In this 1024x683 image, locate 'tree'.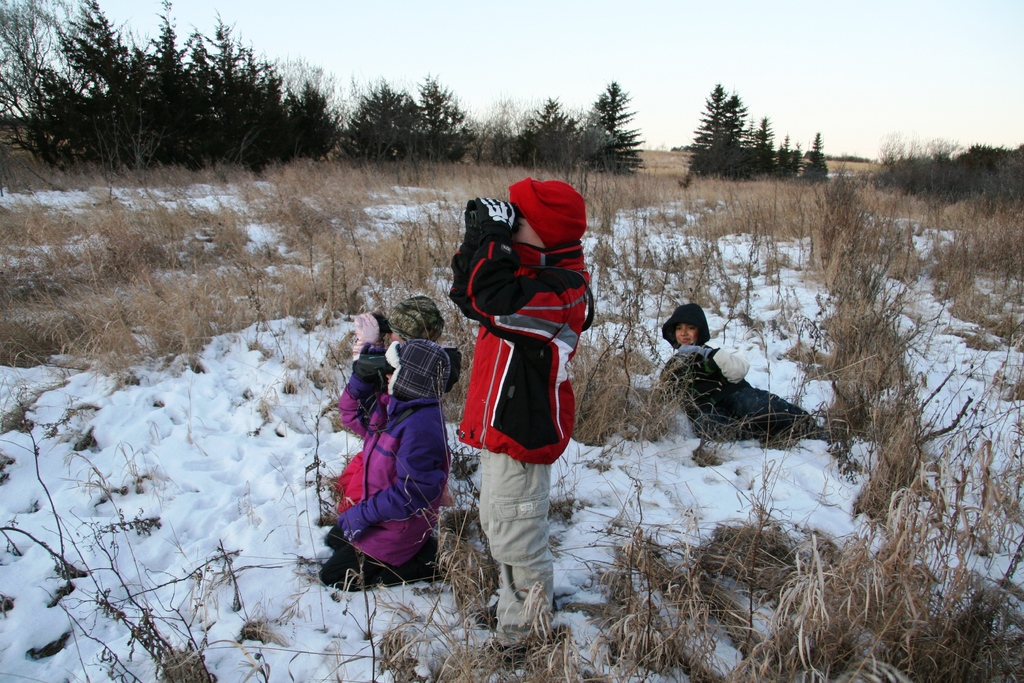
Bounding box: 767,131,801,173.
